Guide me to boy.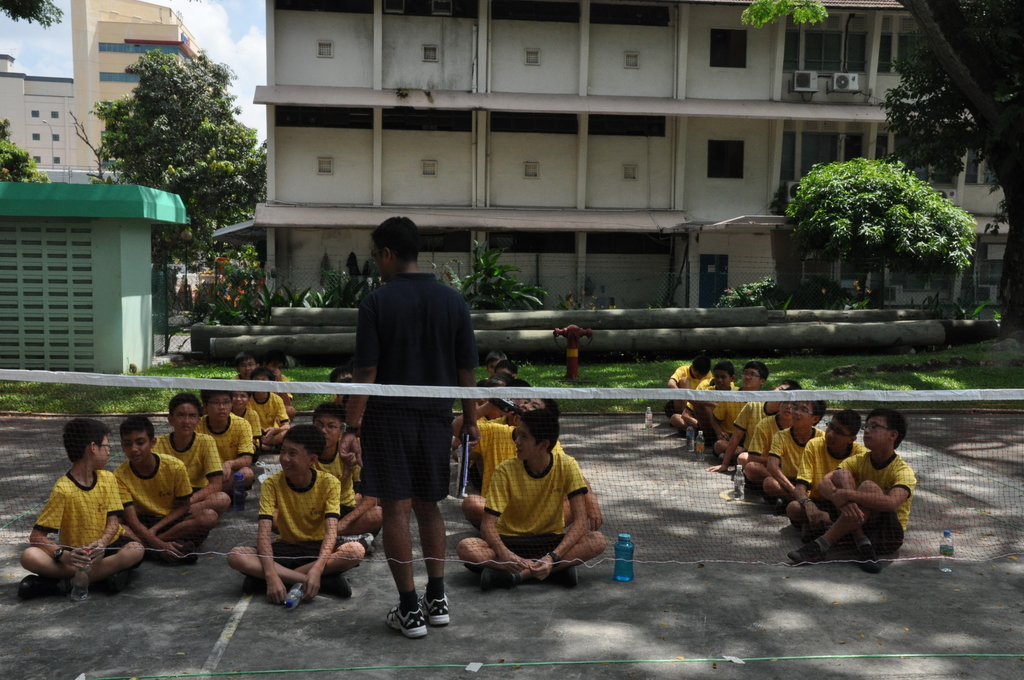
Guidance: bbox(304, 404, 381, 547).
